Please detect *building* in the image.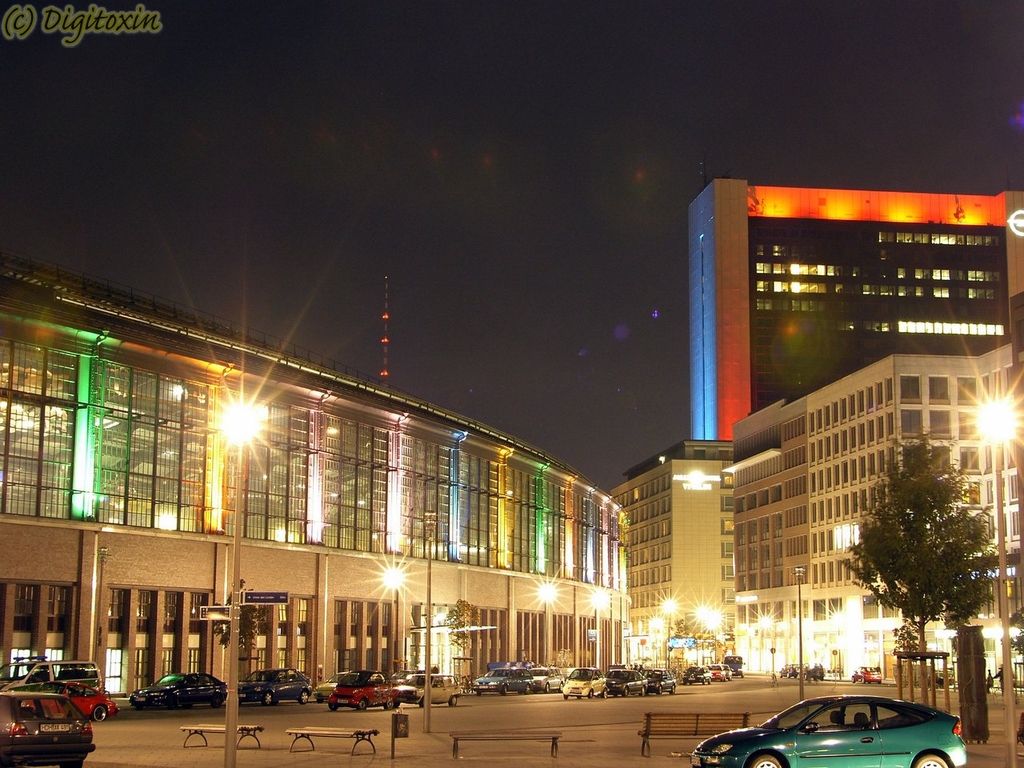
[730,328,1020,682].
